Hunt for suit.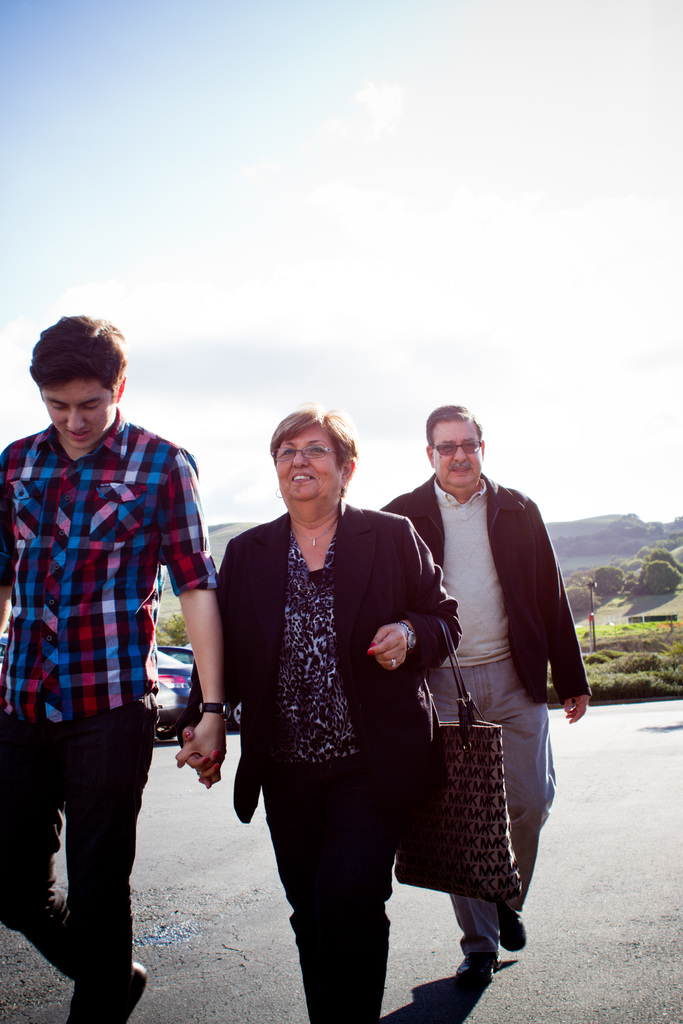
Hunted down at 174,494,458,1023.
